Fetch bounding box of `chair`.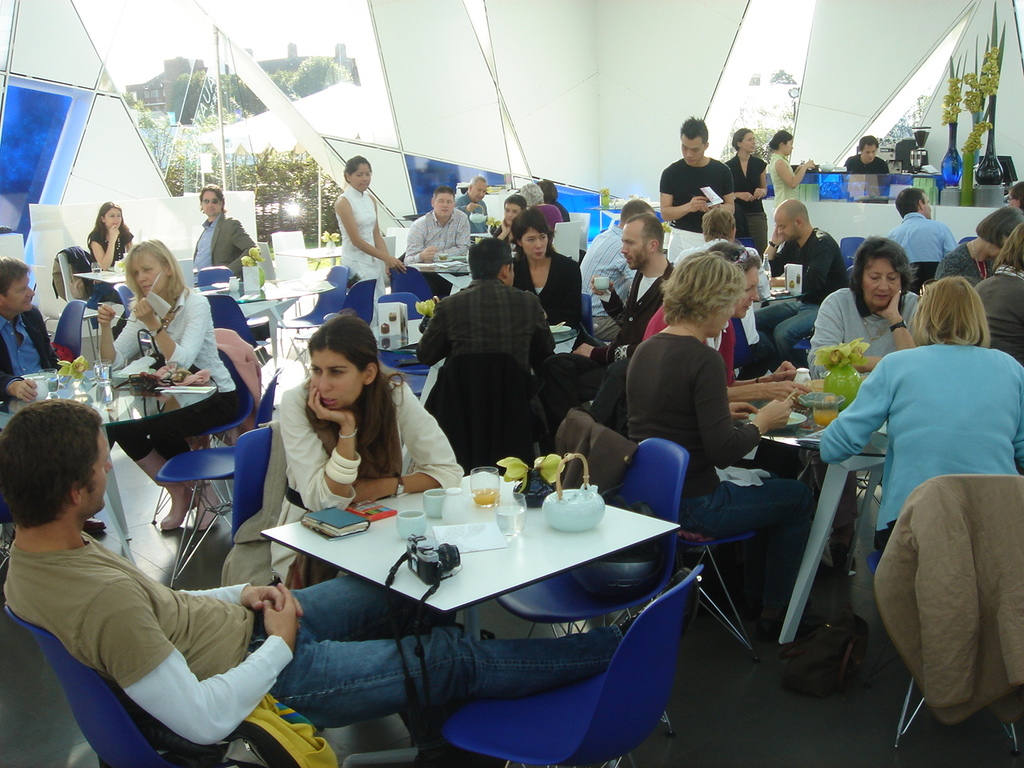
Bbox: 52,290,92,370.
